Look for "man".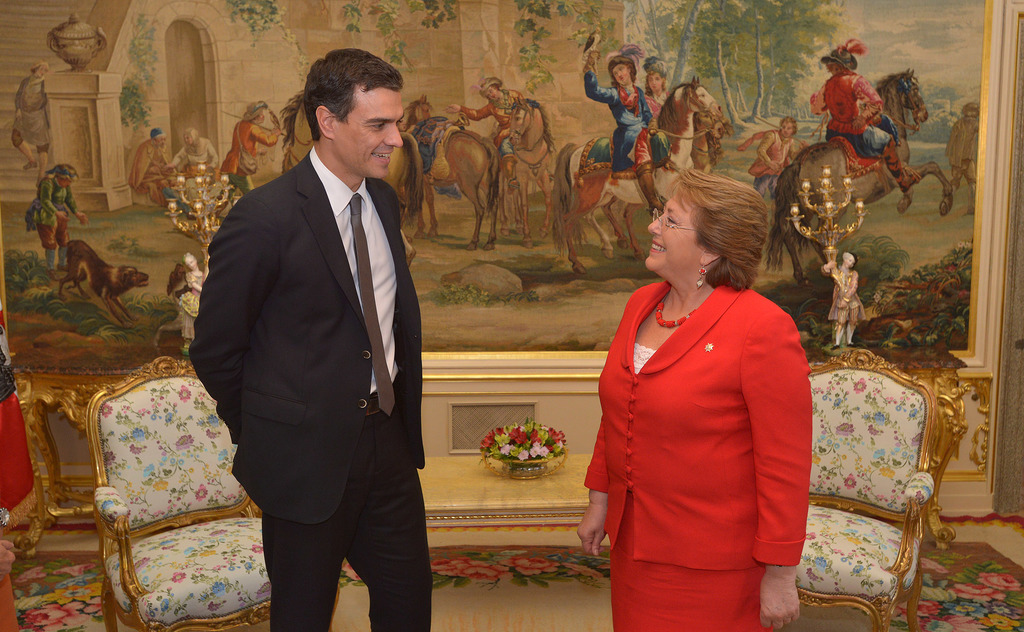
Found: box=[748, 113, 804, 228].
